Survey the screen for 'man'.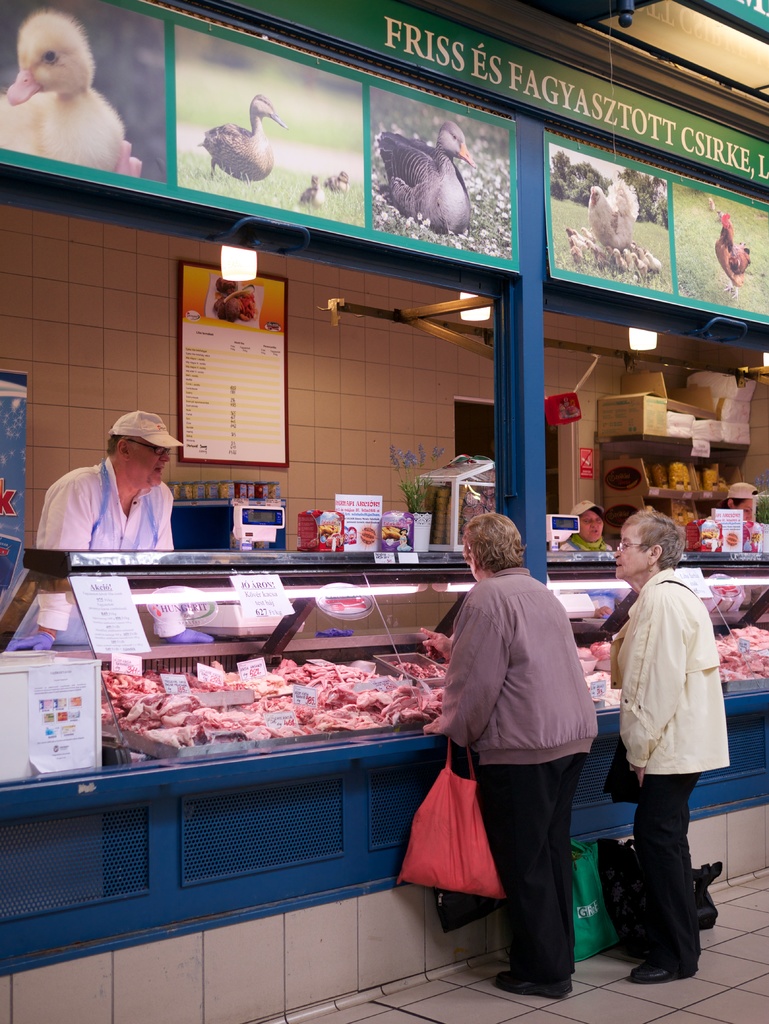
Survey found: (x1=30, y1=415, x2=202, y2=566).
